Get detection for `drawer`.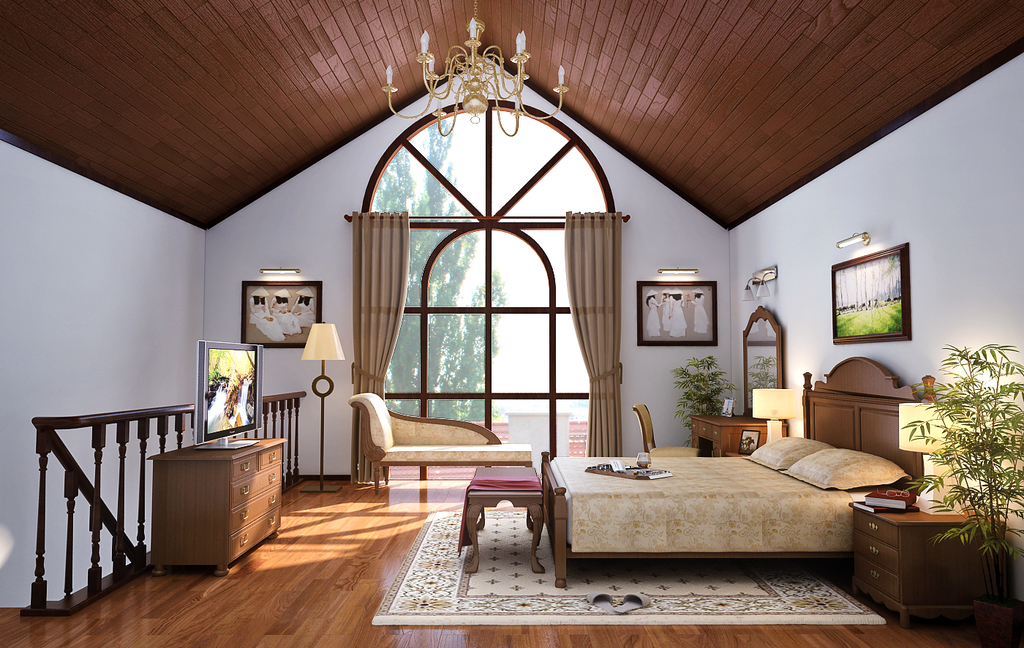
Detection: box=[851, 555, 901, 603].
